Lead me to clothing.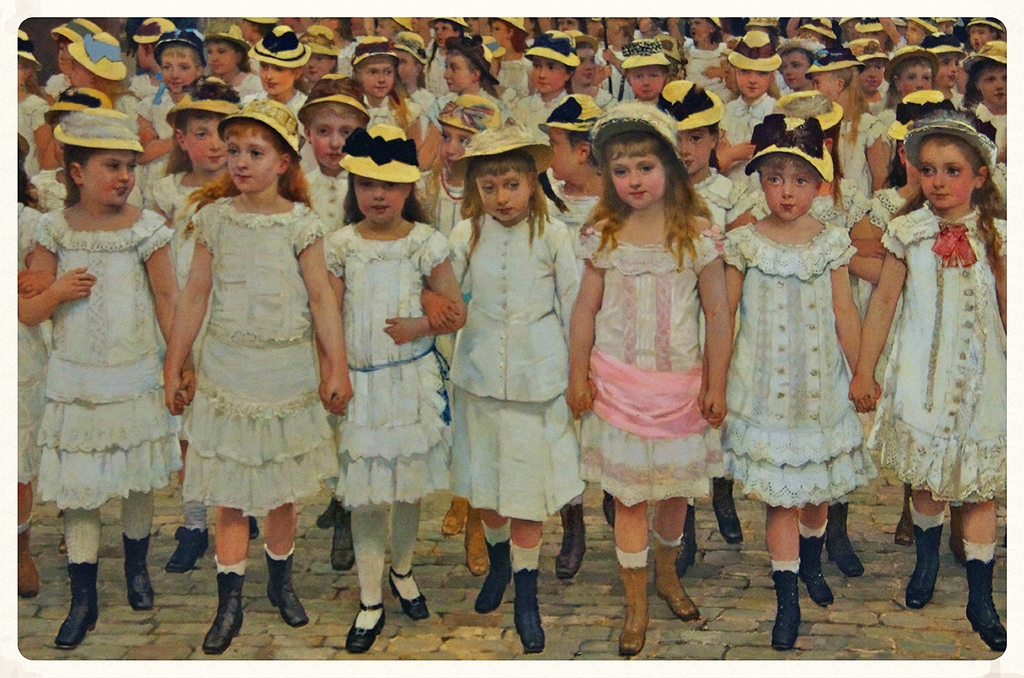
Lead to x1=407 y1=87 x2=442 y2=141.
